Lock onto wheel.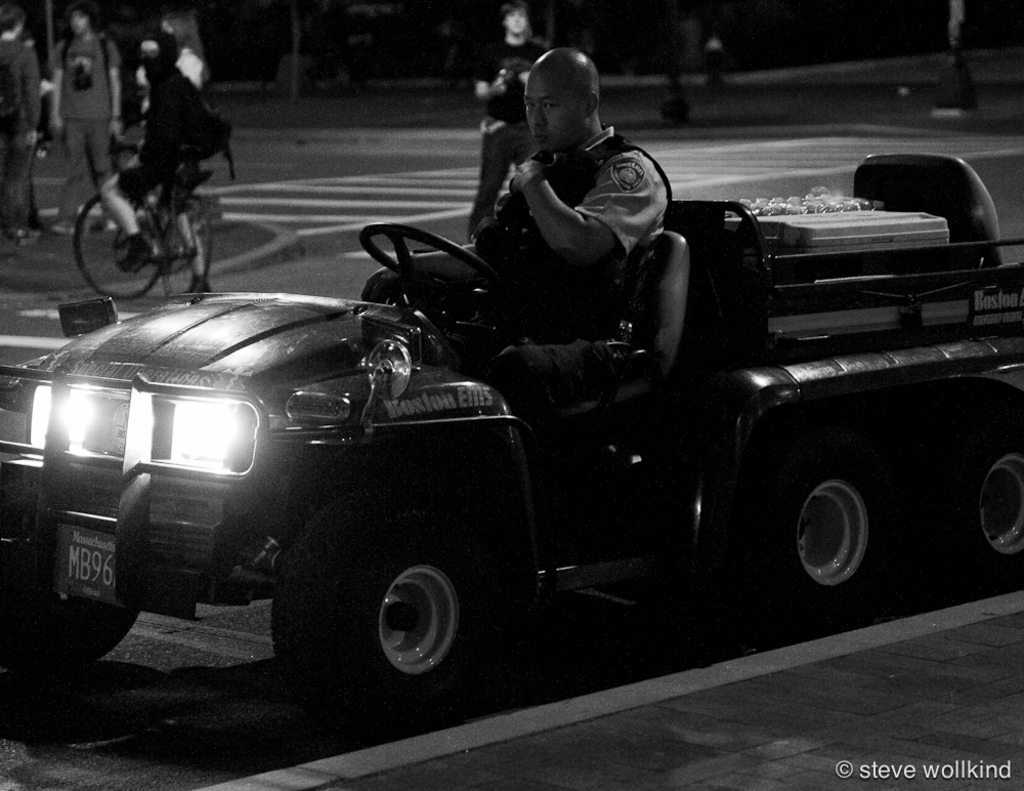
Locked: l=159, t=193, r=222, b=297.
